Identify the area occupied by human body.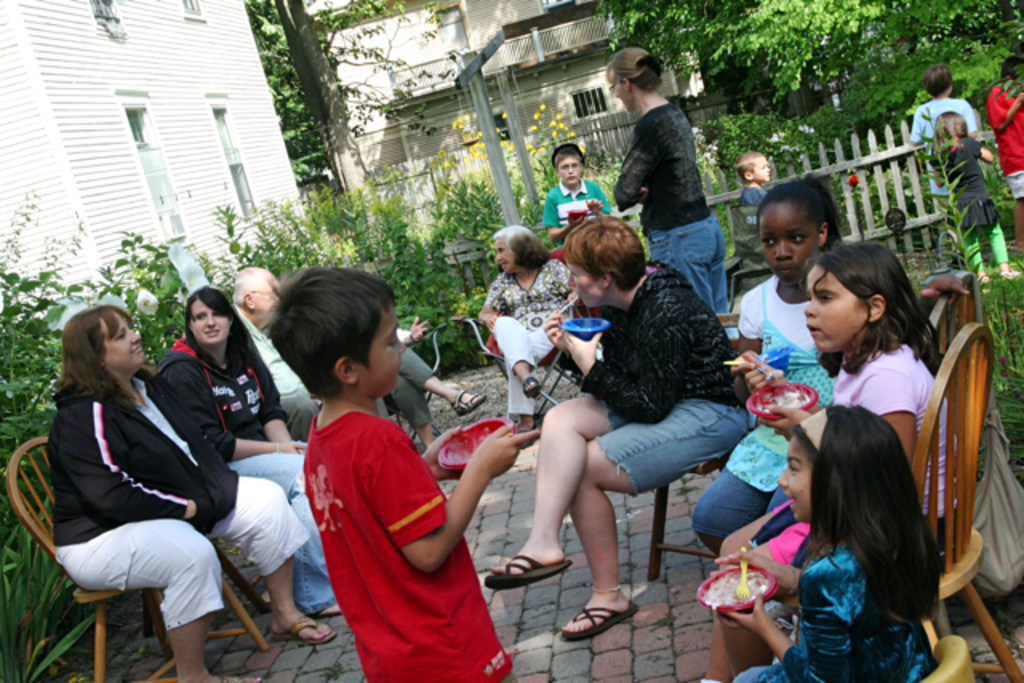
Area: region(926, 115, 1011, 288).
